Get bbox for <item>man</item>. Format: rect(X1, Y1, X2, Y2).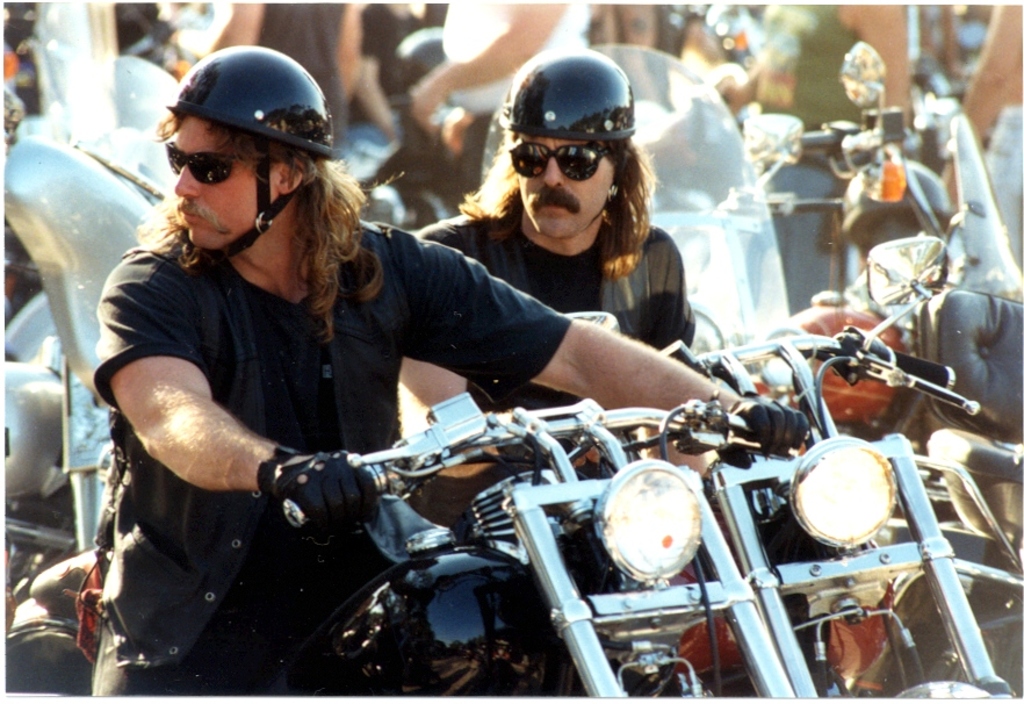
rect(384, 89, 749, 395).
